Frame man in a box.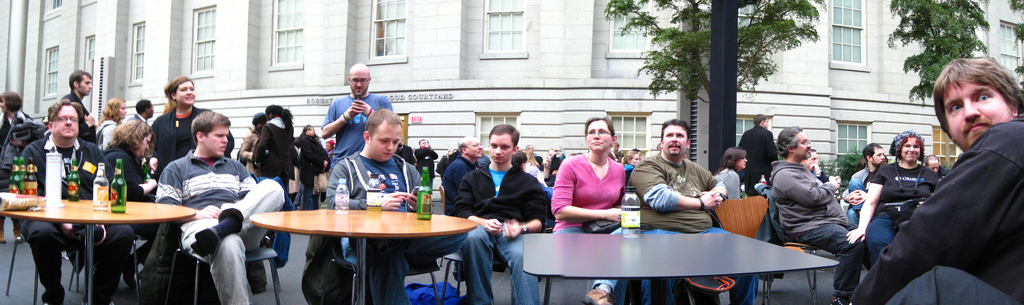
(10, 97, 141, 304).
